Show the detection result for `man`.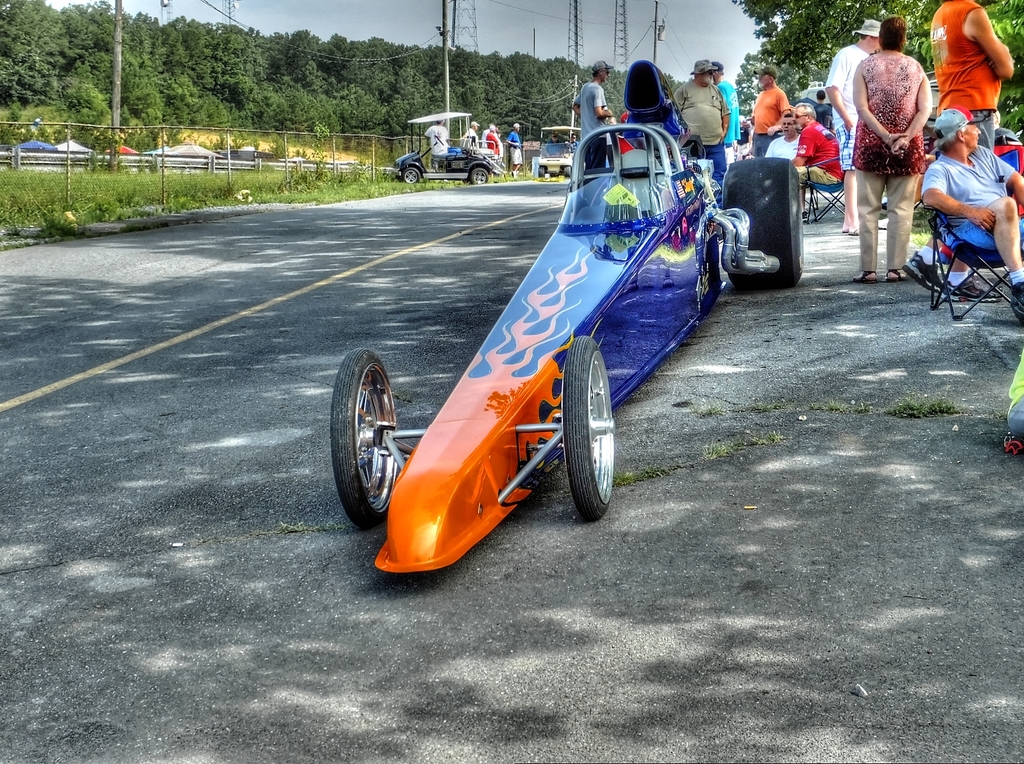
{"left": 922, "top": 91, "right": 1015, "bottom": 324}.
